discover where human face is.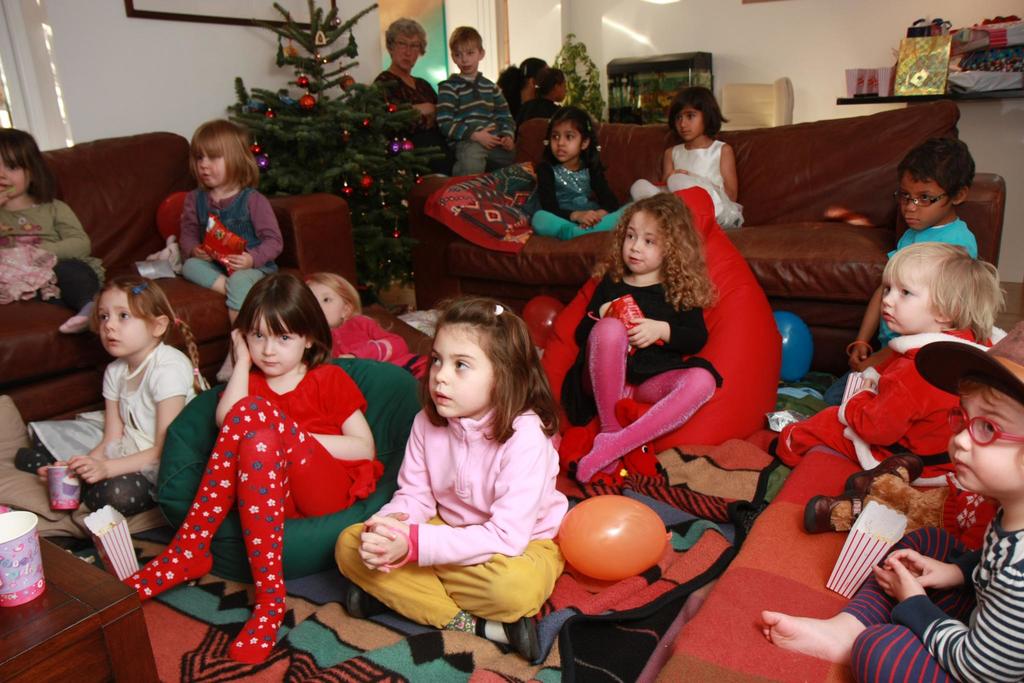
Discovered at 947,378,1023,490.
